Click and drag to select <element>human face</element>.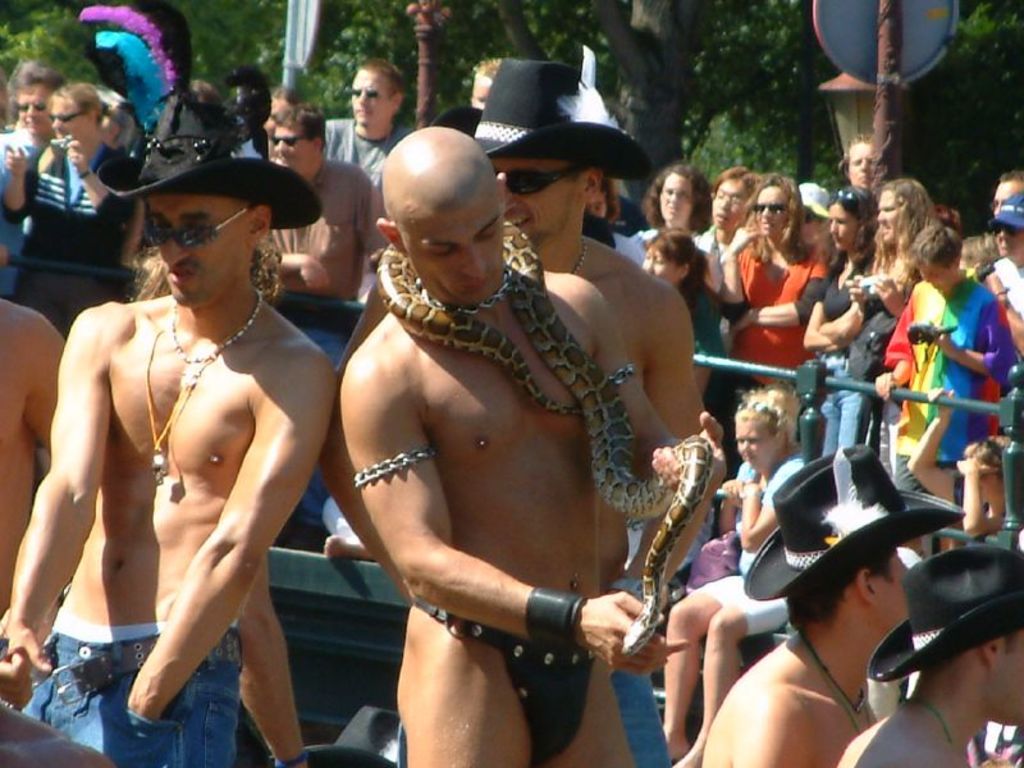
Selection: region(349, 69, 393, 127).
